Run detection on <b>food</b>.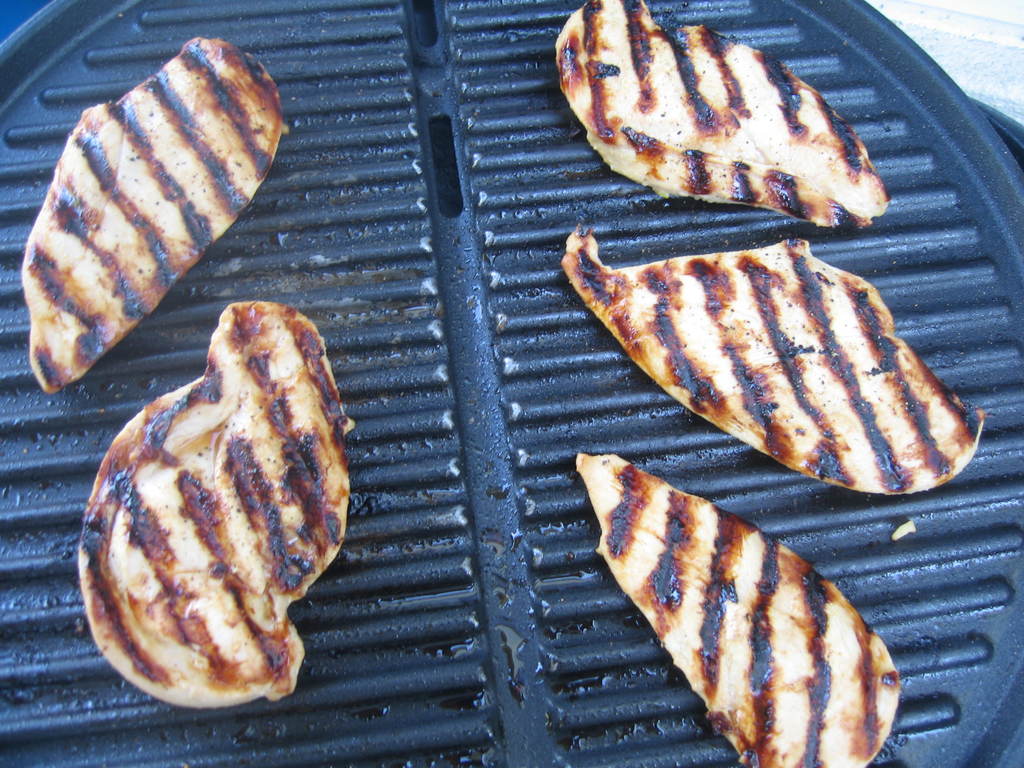
Result: bbox=[561, 225, 987, 495].
